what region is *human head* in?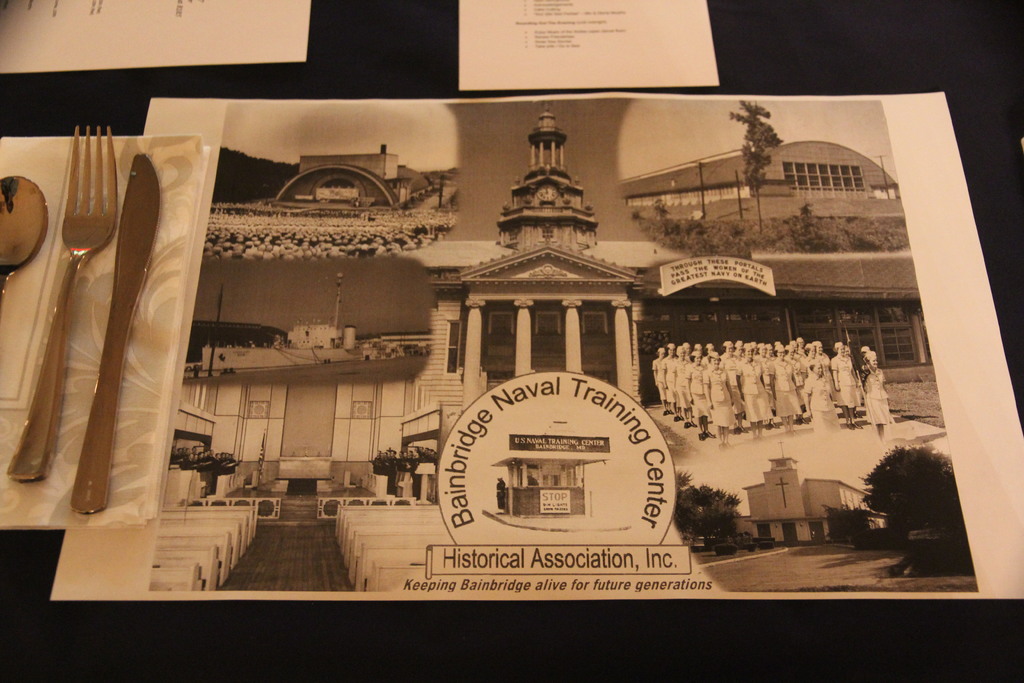
region(708, 352, 723, 368).
